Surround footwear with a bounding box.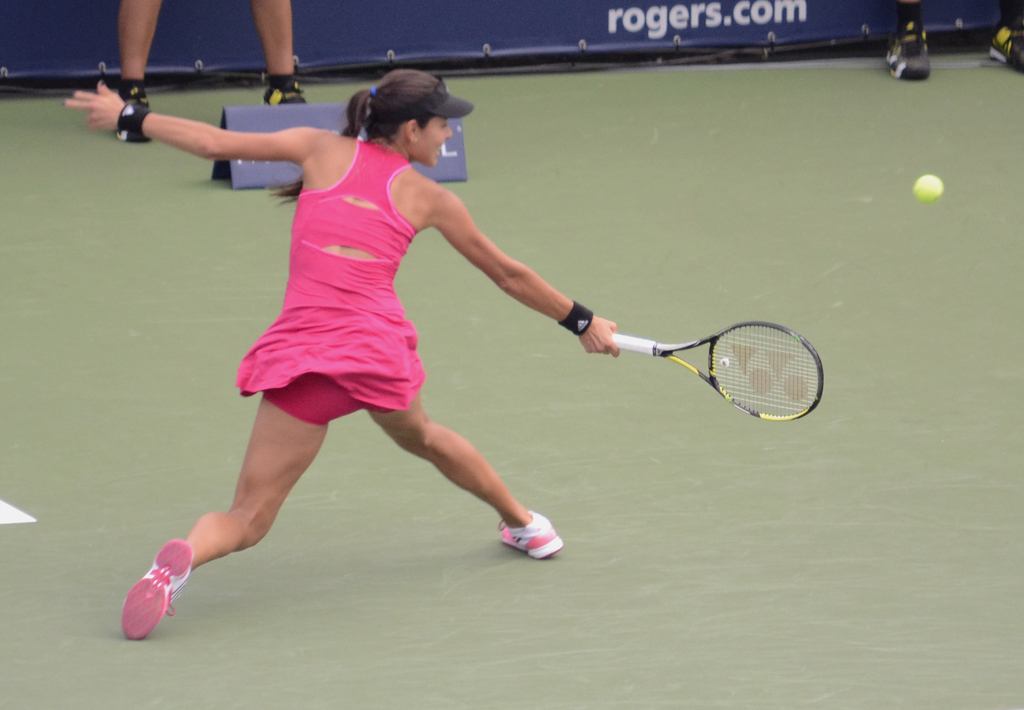
<region>475, 509, 559, 567</region>.
